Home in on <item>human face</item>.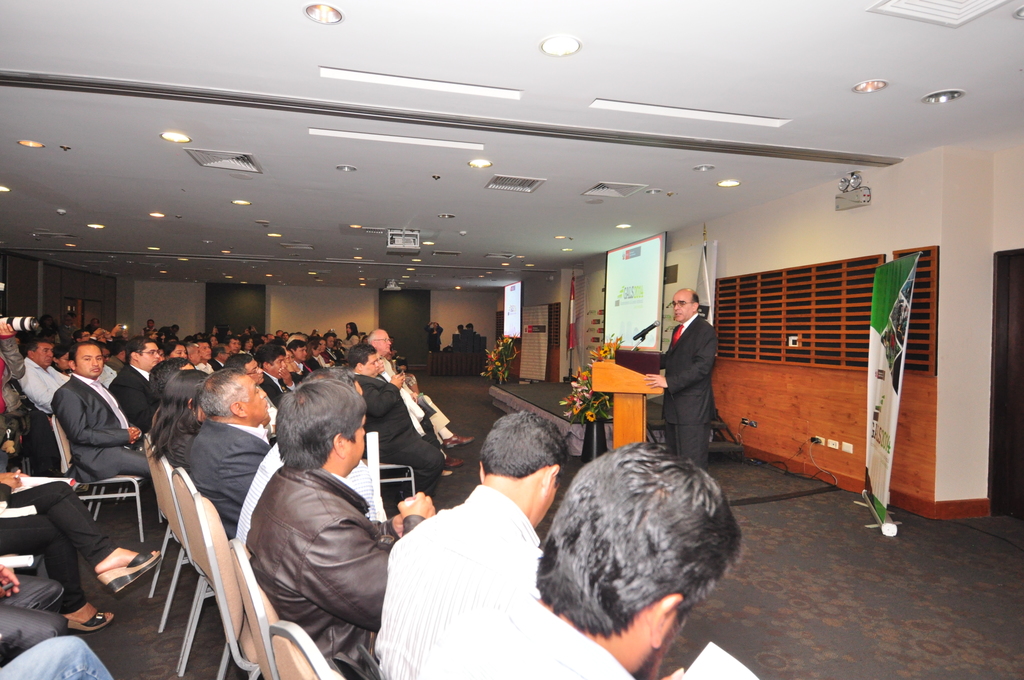
Homed in at 273 354 289 371.
